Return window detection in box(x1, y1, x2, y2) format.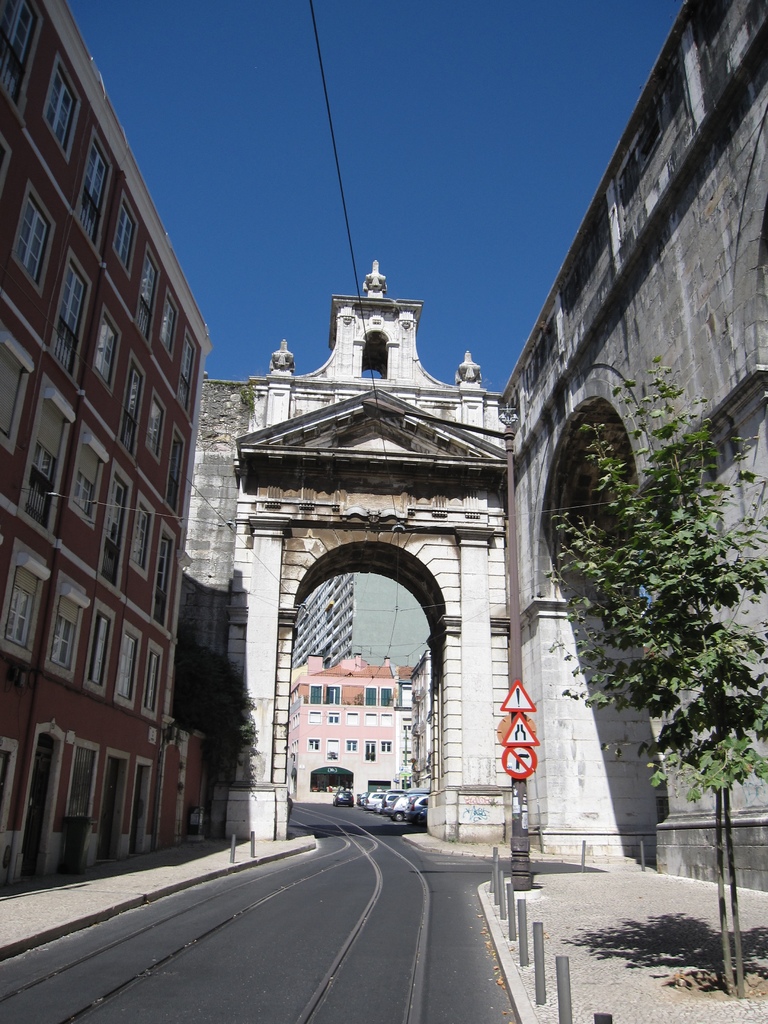
box(43, 56, 79, 166).
